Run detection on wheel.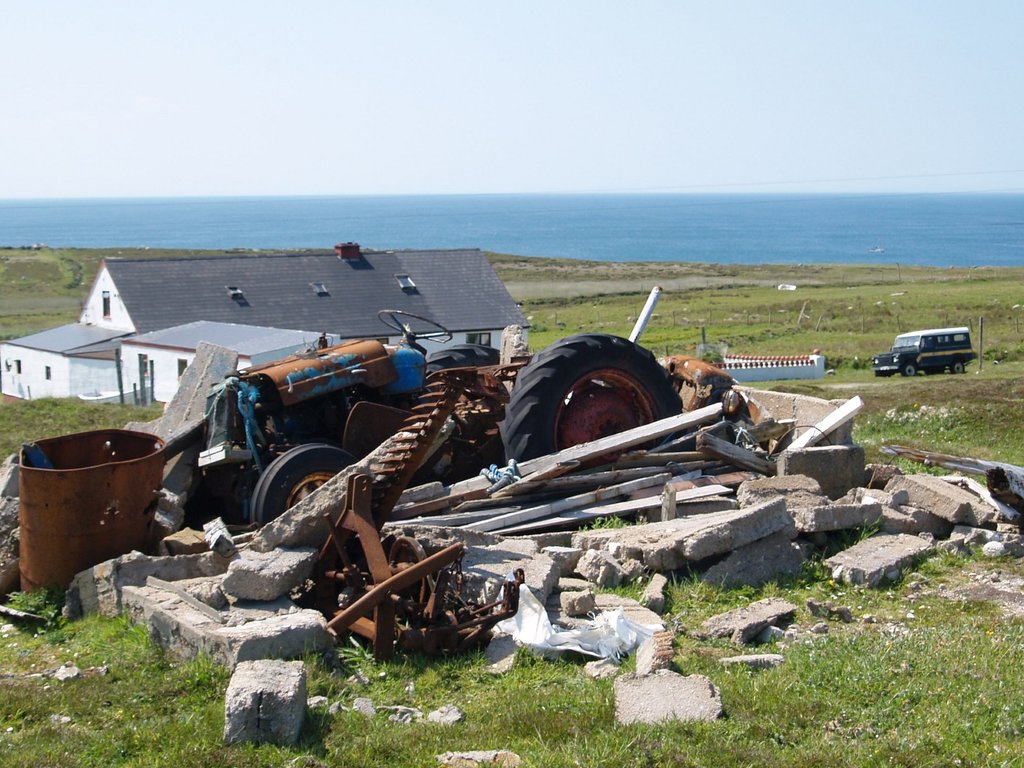
Result: (x1=501, y1=331, x2=681, y2=465).
